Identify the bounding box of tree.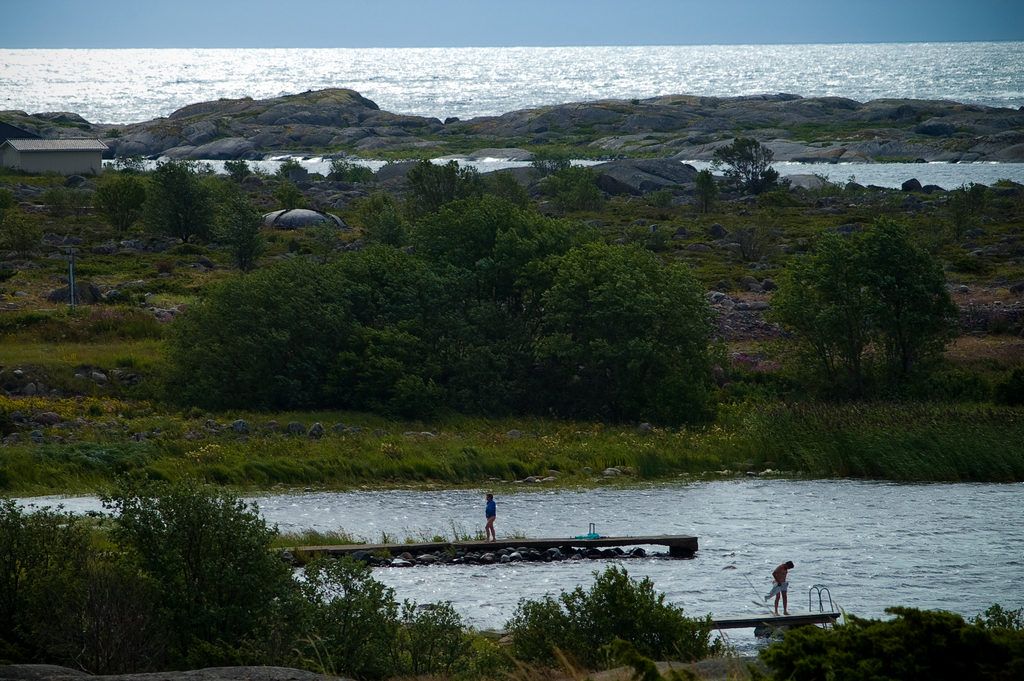
pyautogui.locateOnScreen(90, 163, 154, 247).
